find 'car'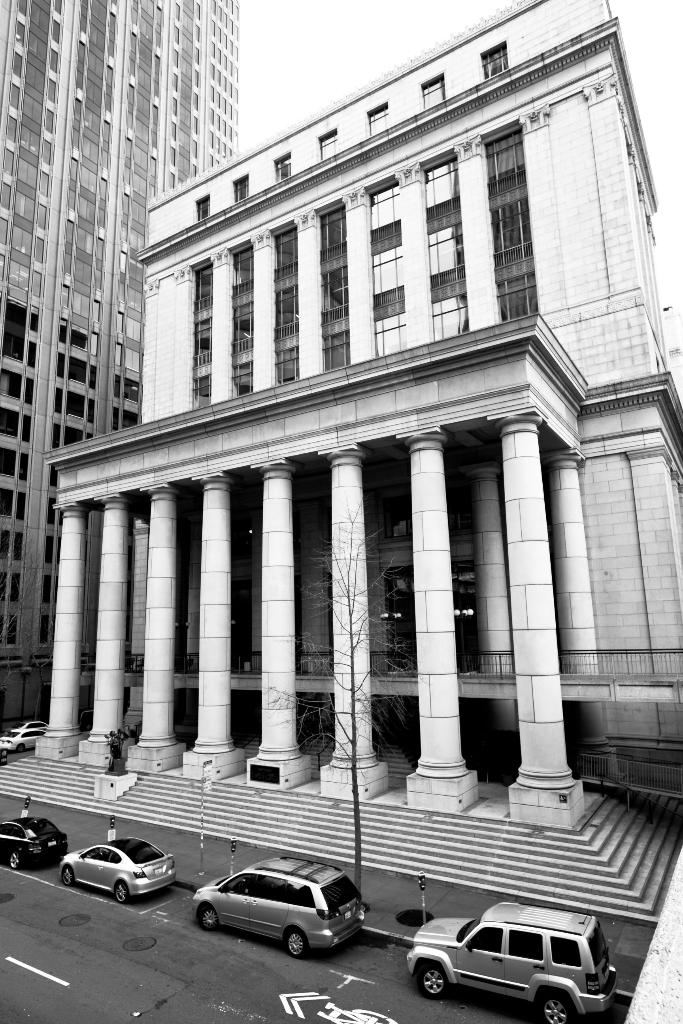
x1=55 y1=833 x2=183 y2=903
